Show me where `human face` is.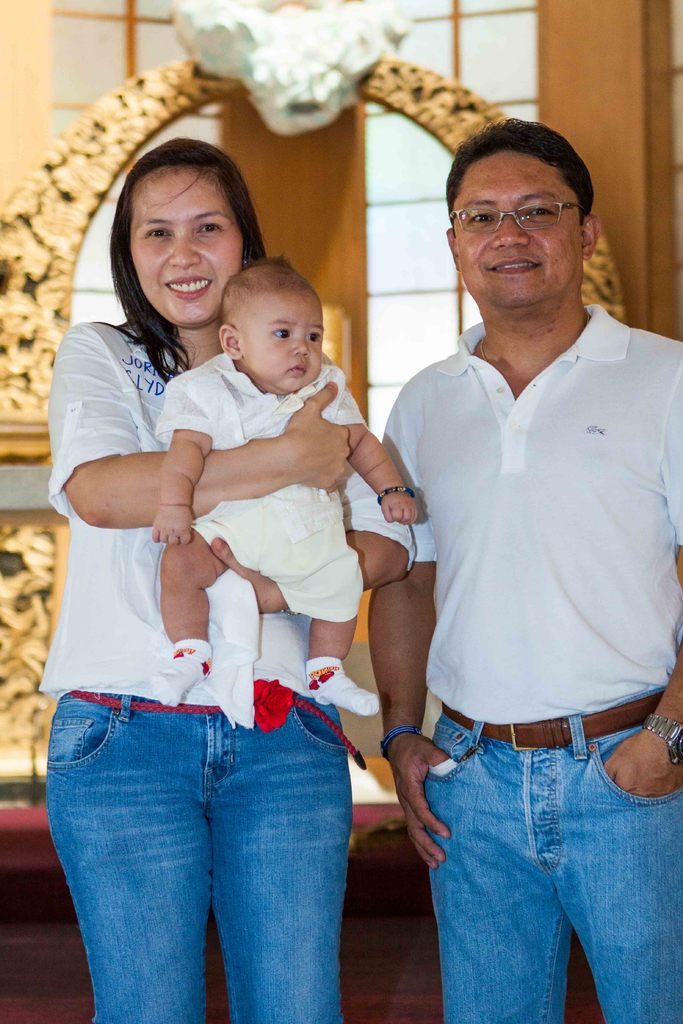
`human face` is at [x1=454, y1=147, x2=580, y2=302].
